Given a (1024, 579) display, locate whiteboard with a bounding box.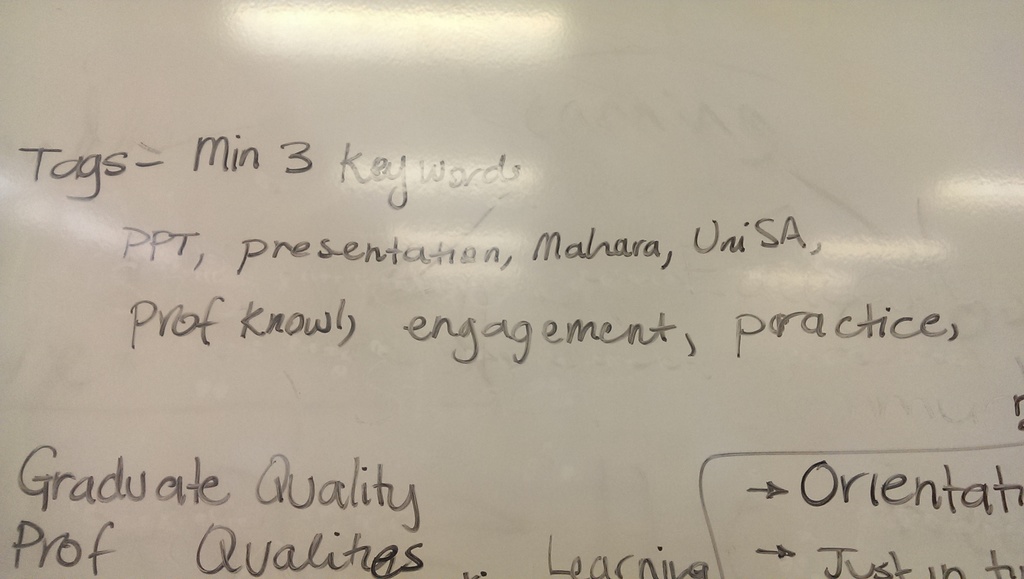
Located: [0, 0, 1023, 578].
